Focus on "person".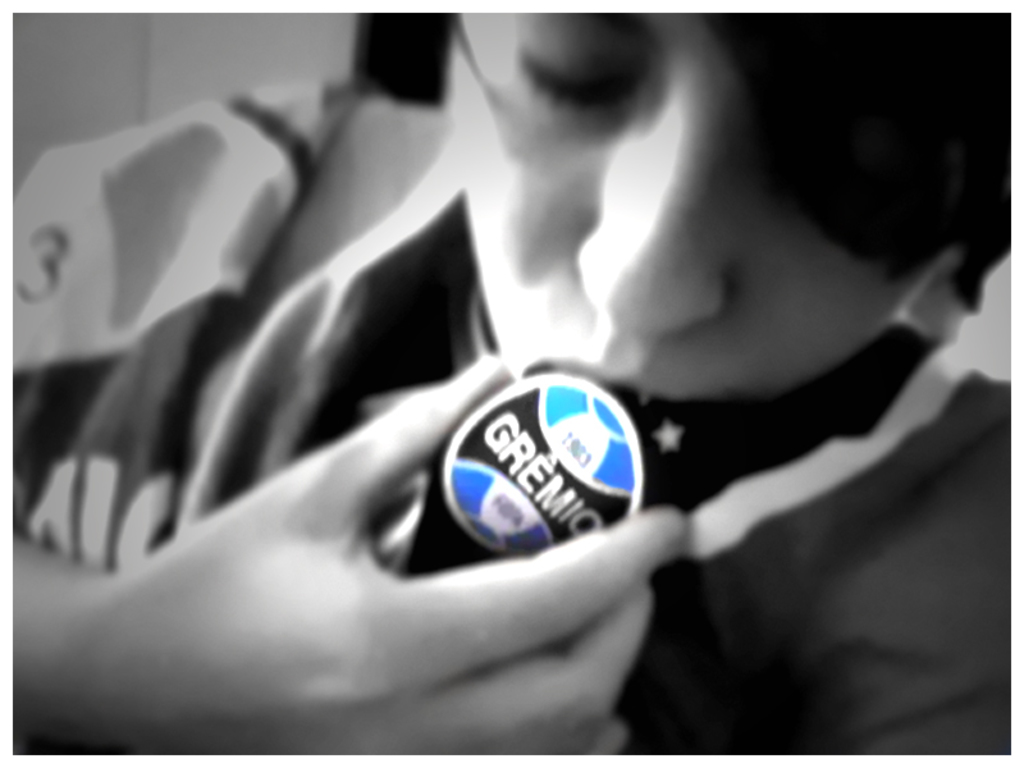
Focused at rect(8, 8, 1015, 756).
